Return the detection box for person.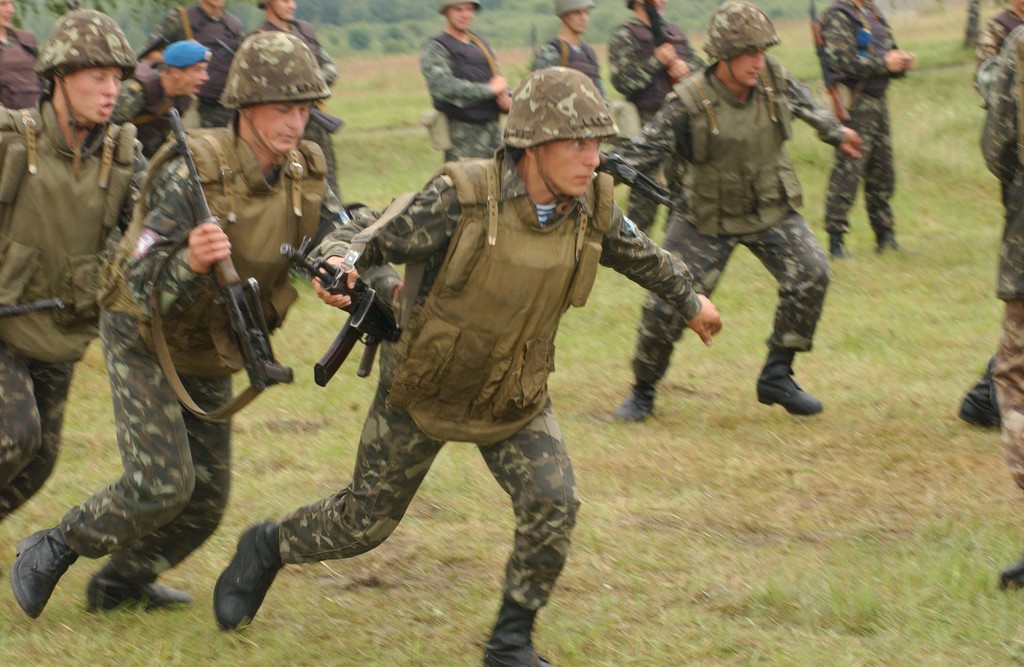
bbox=(976, 29, 1023, 590).
